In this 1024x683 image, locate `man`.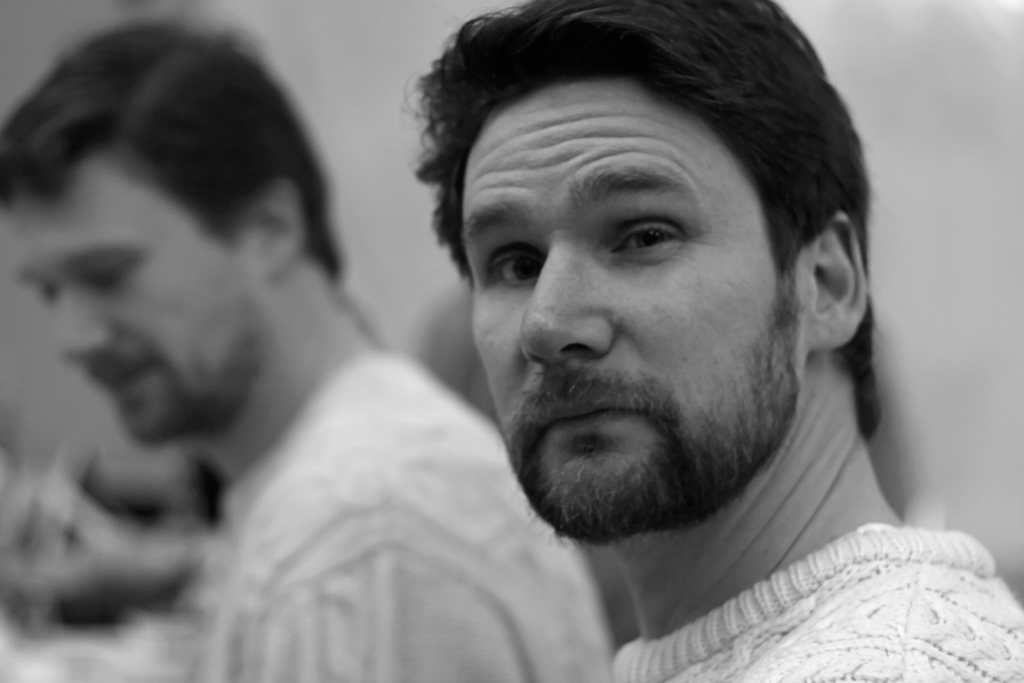
Bounding box: left=401, top=0, right=1023, bottom=682.
